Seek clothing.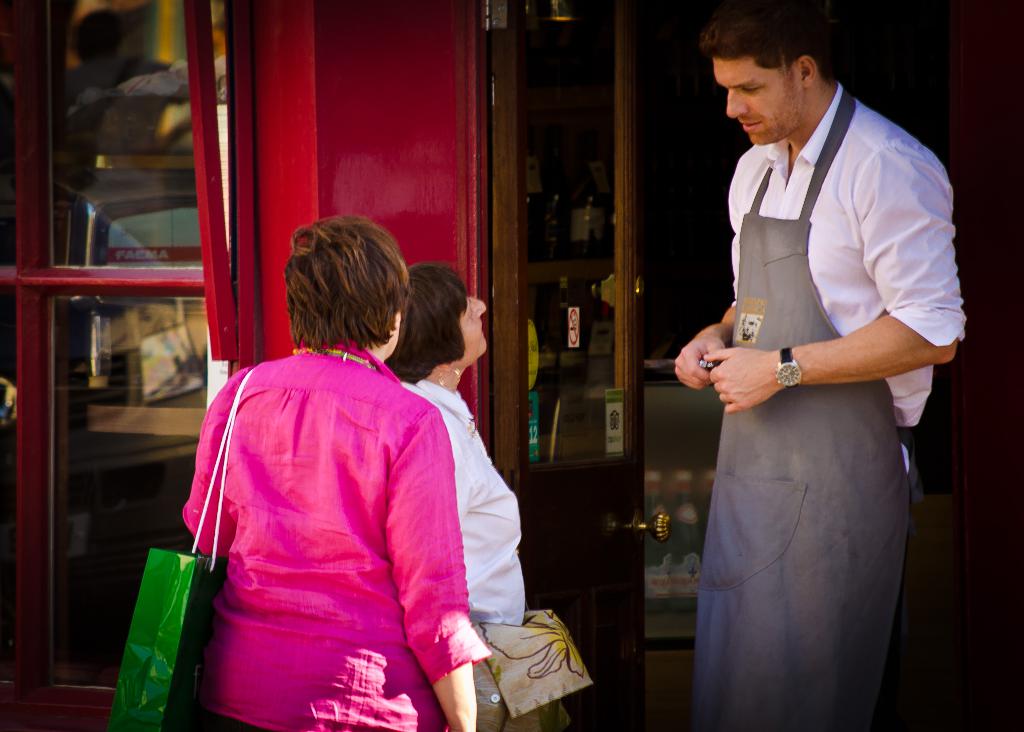
<box>179,348,479,731</box>.
